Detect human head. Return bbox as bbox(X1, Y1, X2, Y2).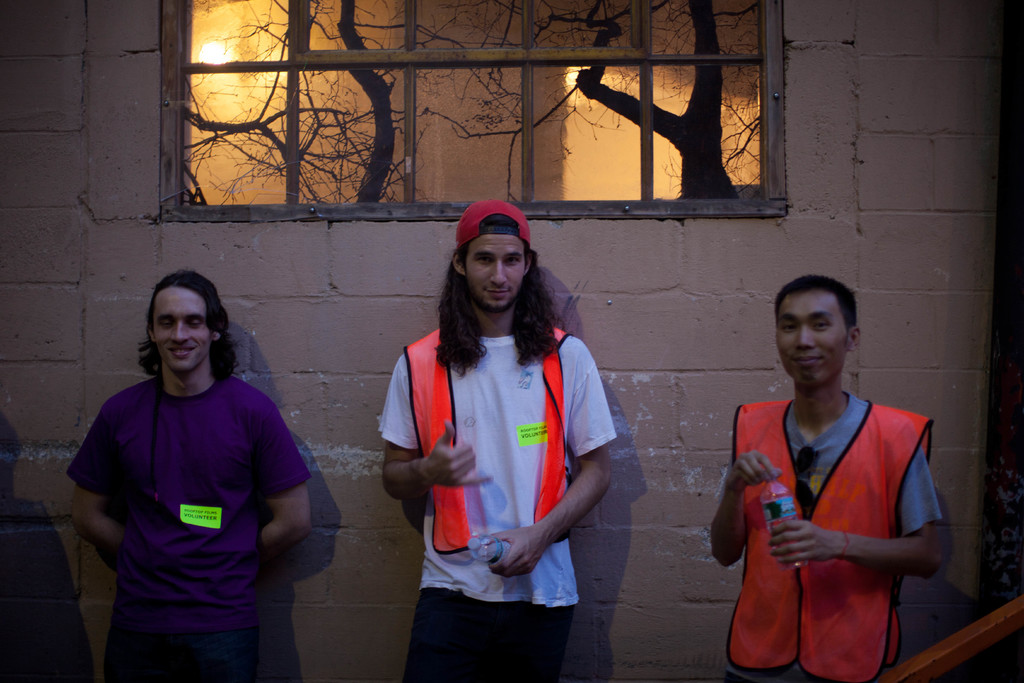
bbox(449, 200, 542, 315).
